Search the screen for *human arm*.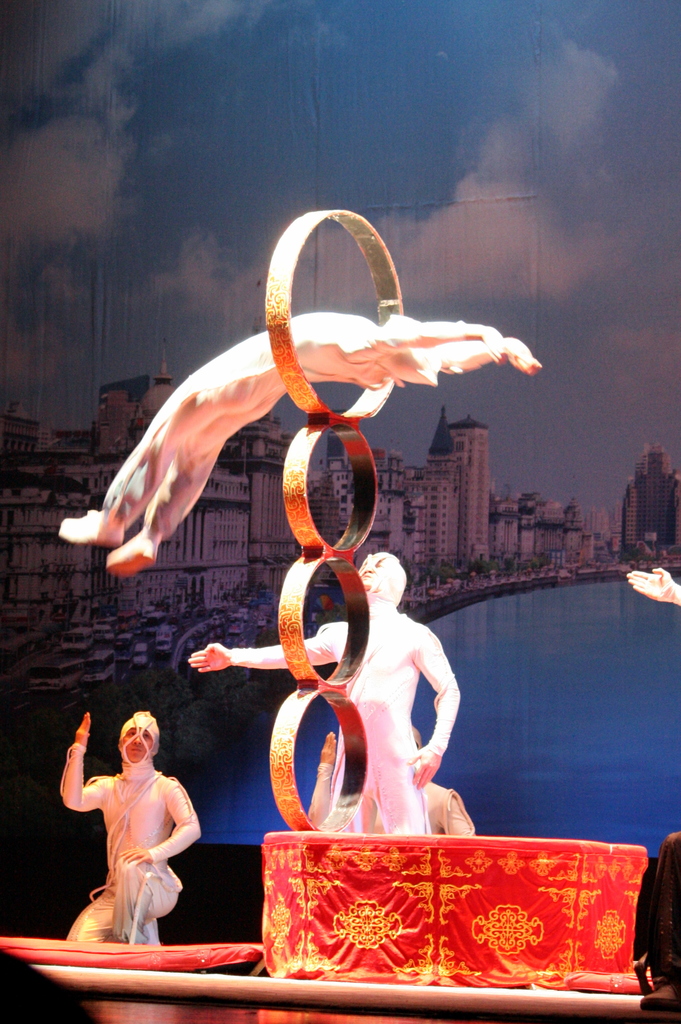
Found at [x1=186, y1=621, x2=341, y2=675].
